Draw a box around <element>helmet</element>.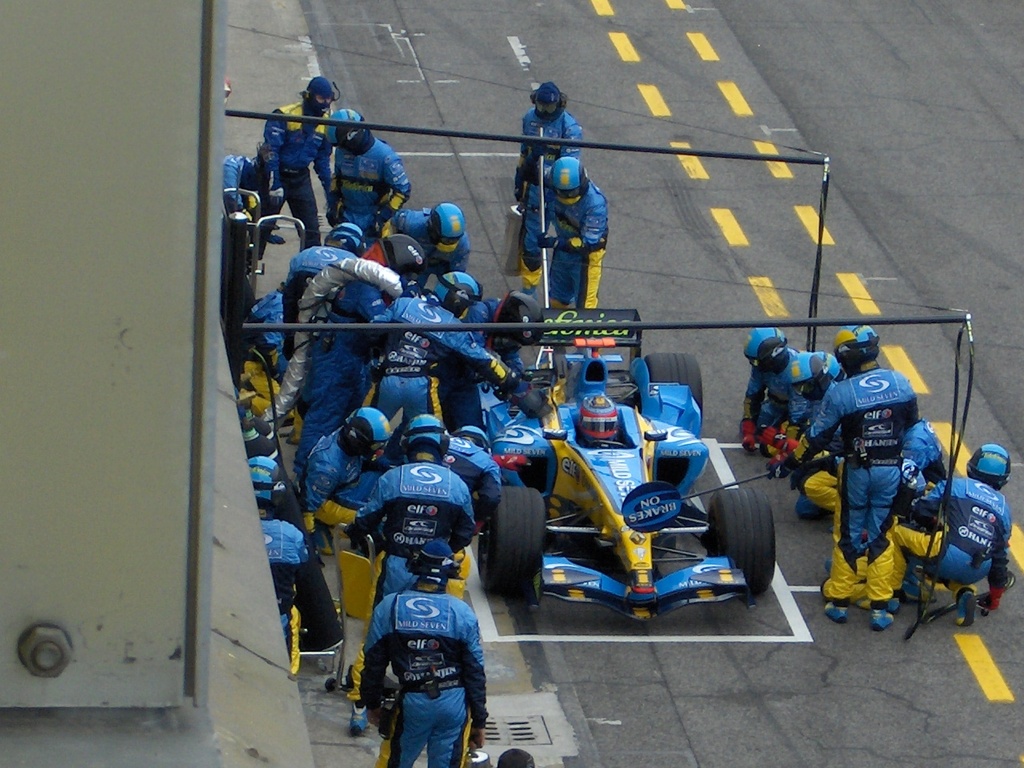
[962,442,1011,488].
